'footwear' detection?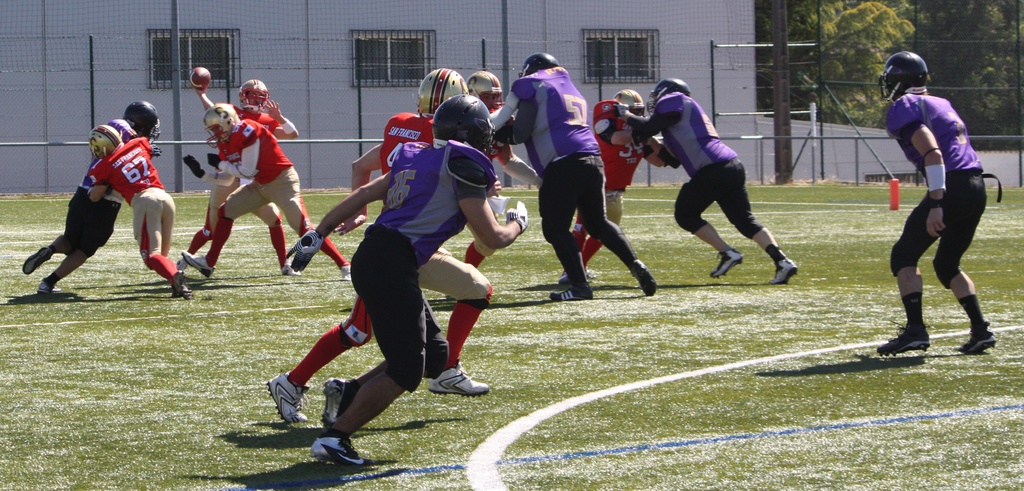
BBox(868, 286, 929, 351)
